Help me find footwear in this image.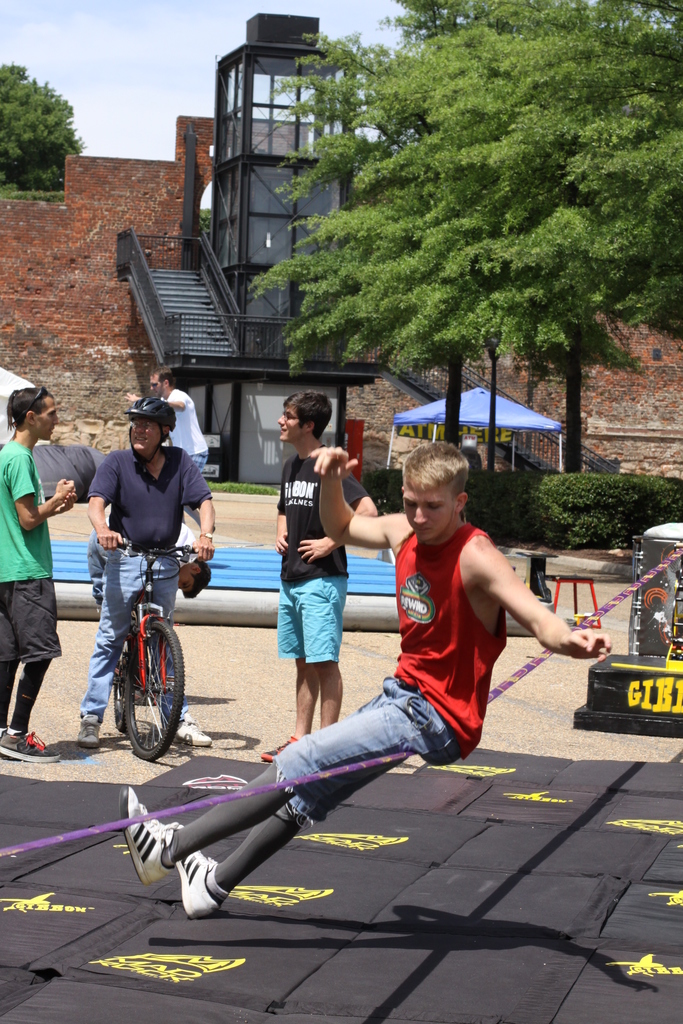
Found it: 0:724:60:760.
